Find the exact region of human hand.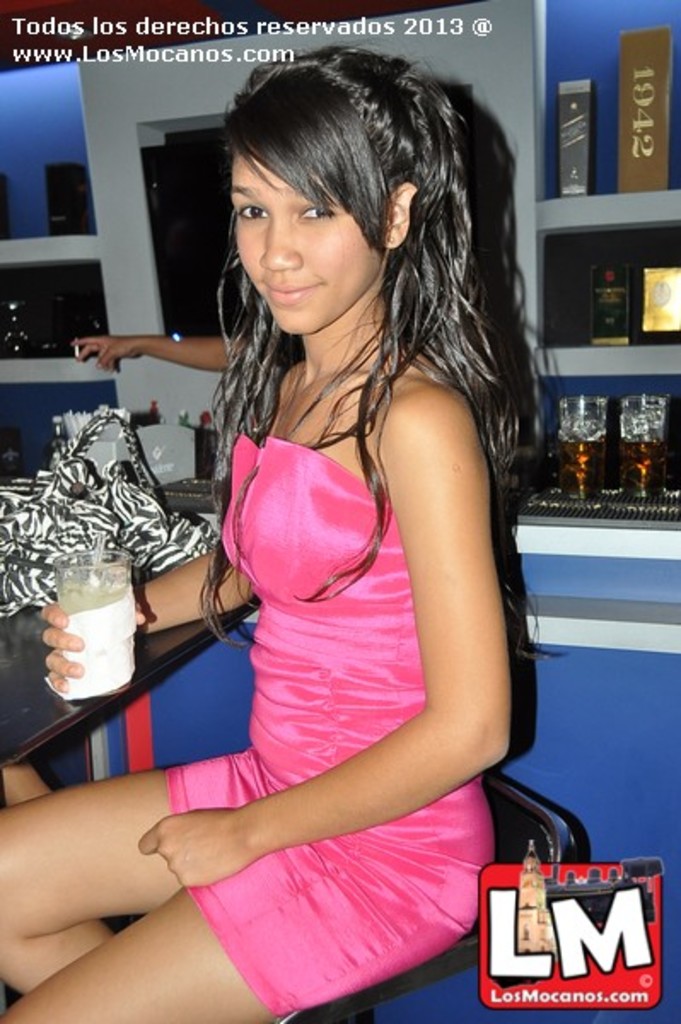
Exact region: bbox=[106, 799, 316, 911].
